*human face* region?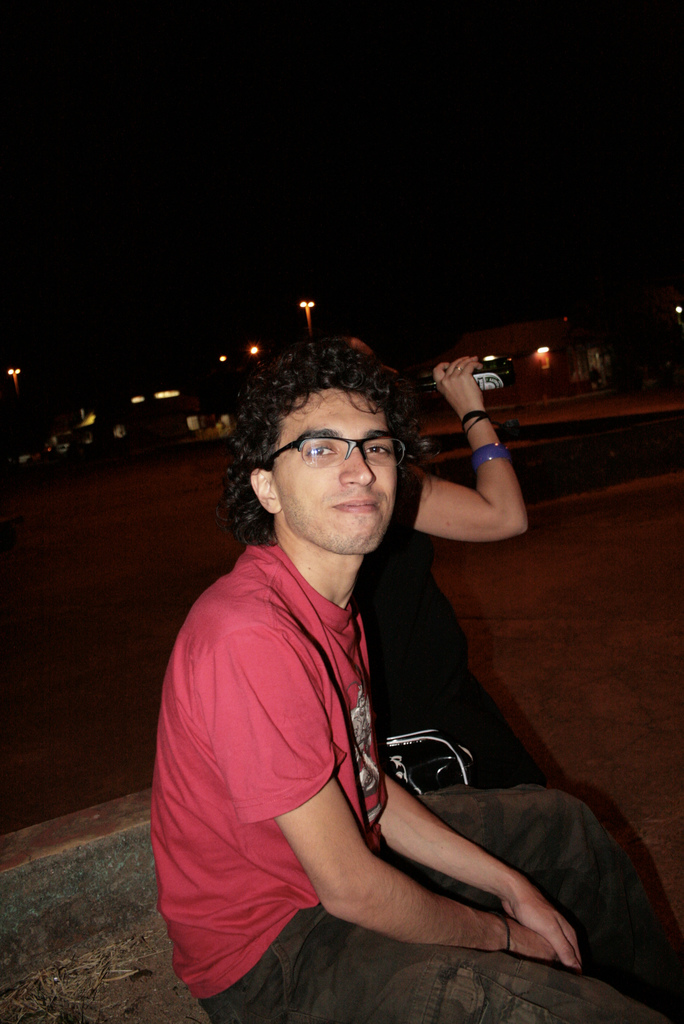
277 384 397 554
